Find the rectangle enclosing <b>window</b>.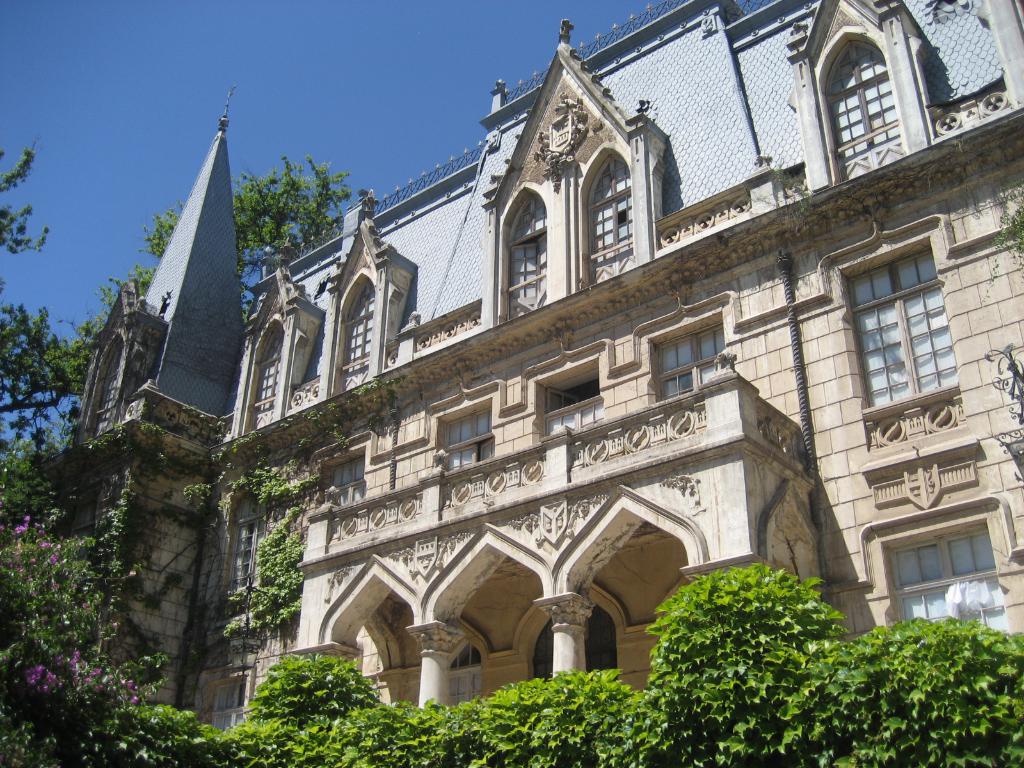
(x1=222, y1=490, x2=260, y2=589).
